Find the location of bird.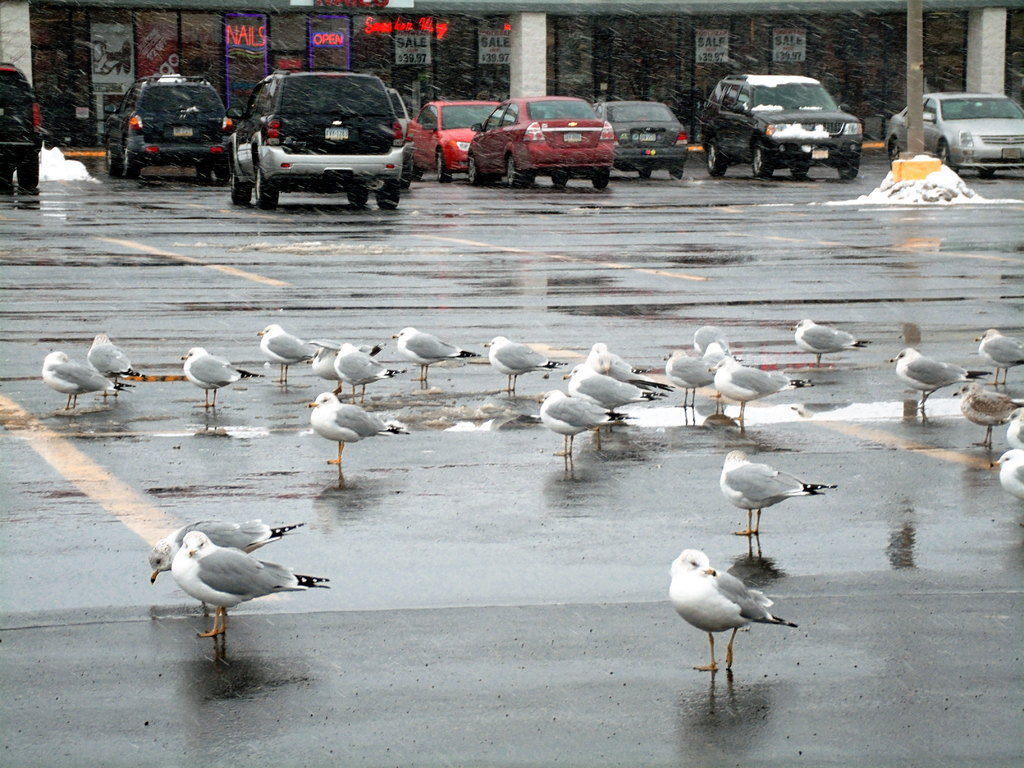
Location: bbox=(973, 327, 1023, 387).
